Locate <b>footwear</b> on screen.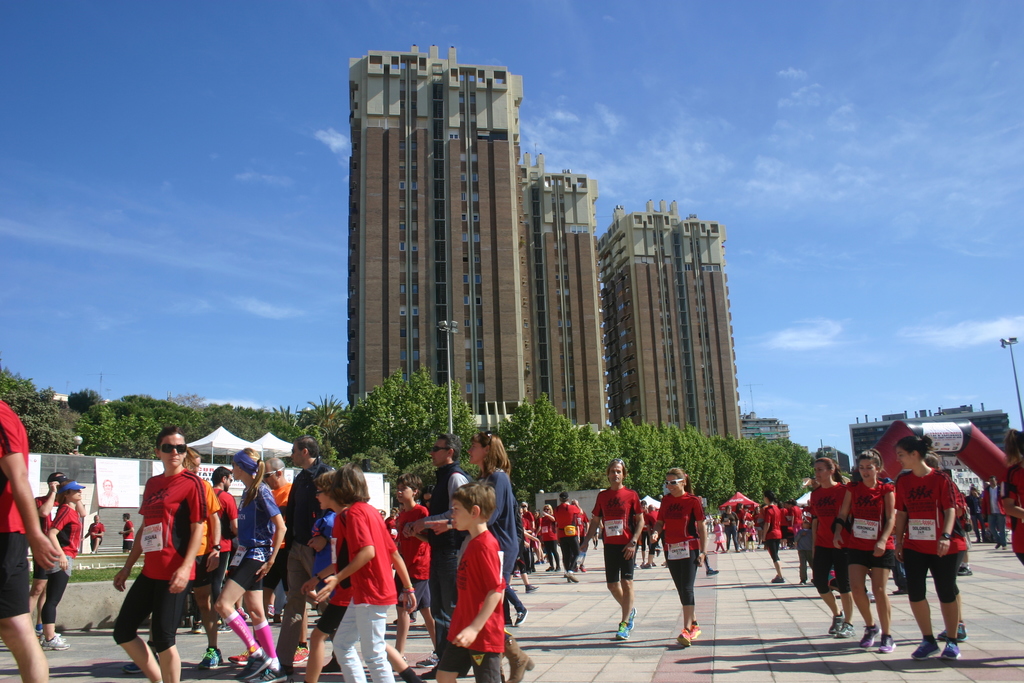
On screen at select_region(881, 636, 897, 655).
